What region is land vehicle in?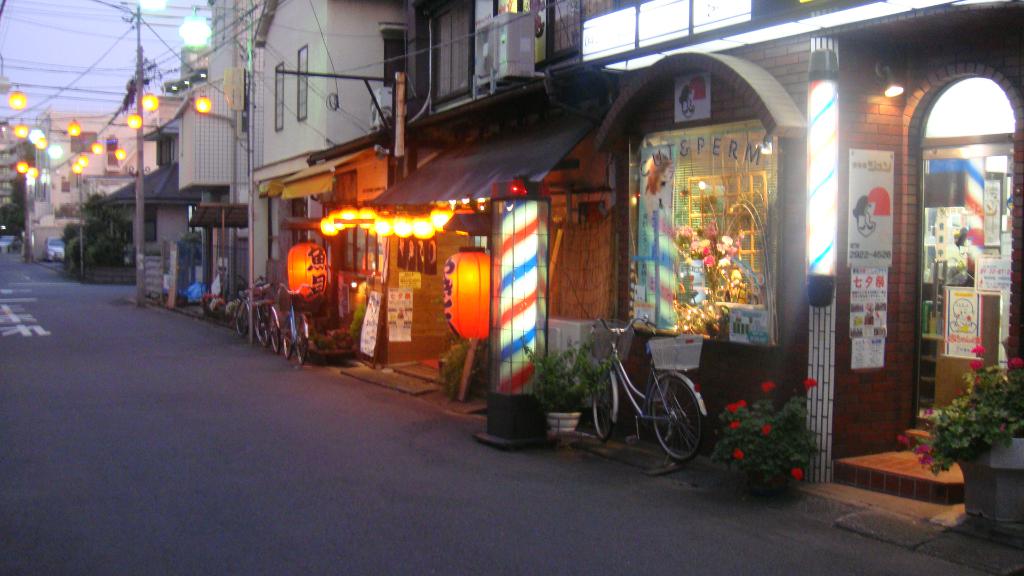
<box>274,280,309,367</box>.
